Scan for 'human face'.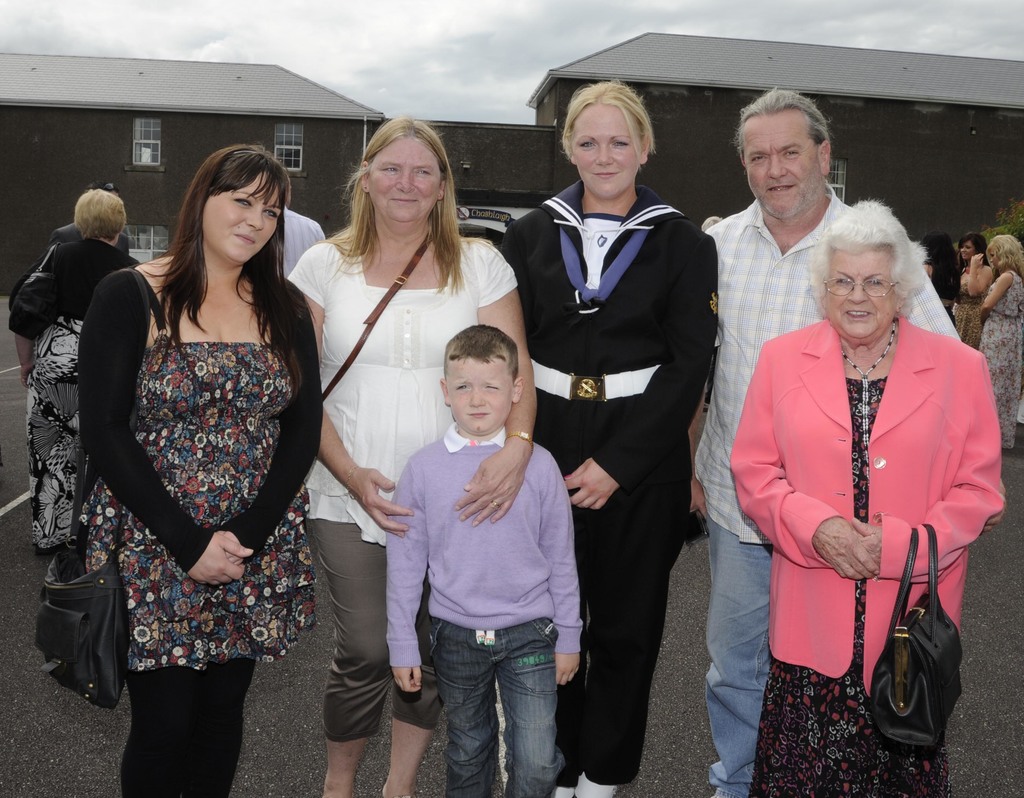
Scan result: pyautogui.locateOnScreen(444, 352, 513, 437).
